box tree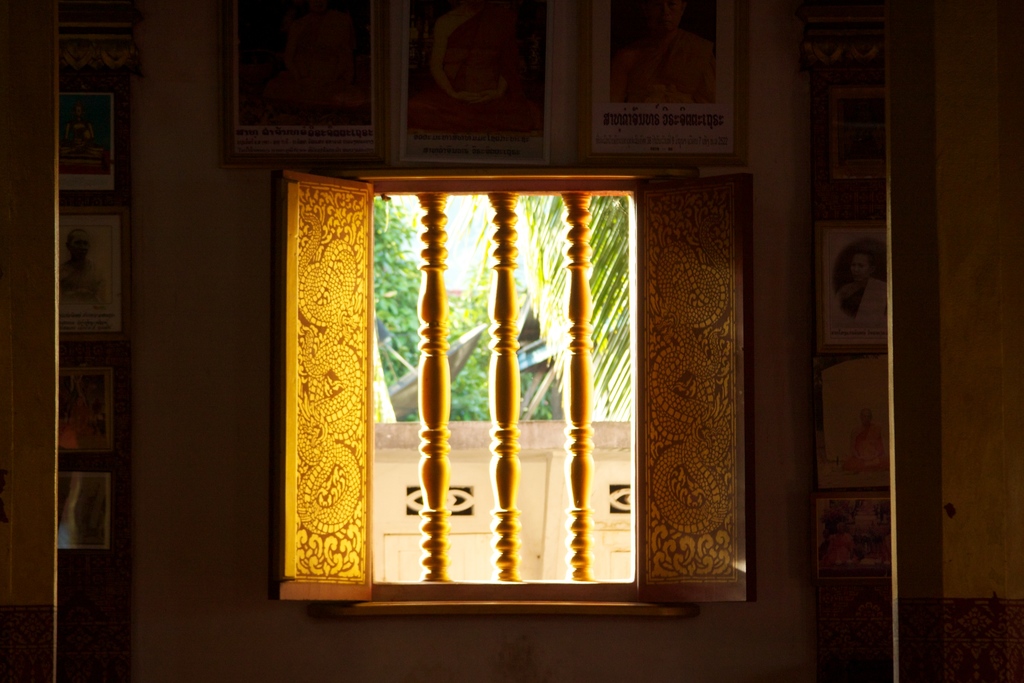
476:199:637:409
